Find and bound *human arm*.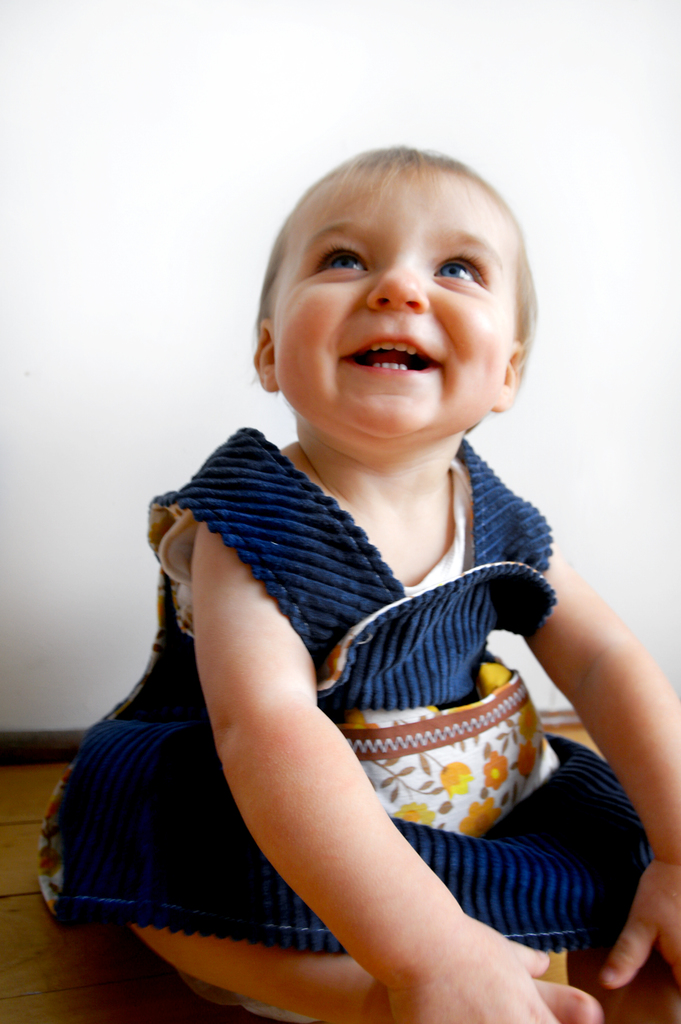
Bound: 525 506 680 993.
